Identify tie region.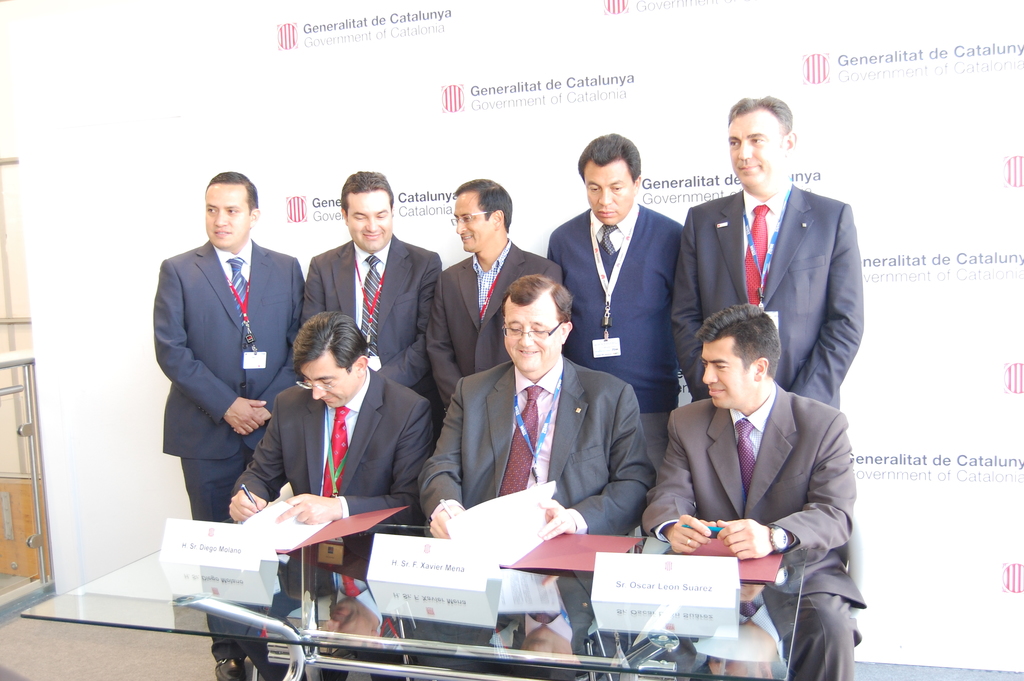
Region: x1=743 y1=197 x2=771 y2=308.
